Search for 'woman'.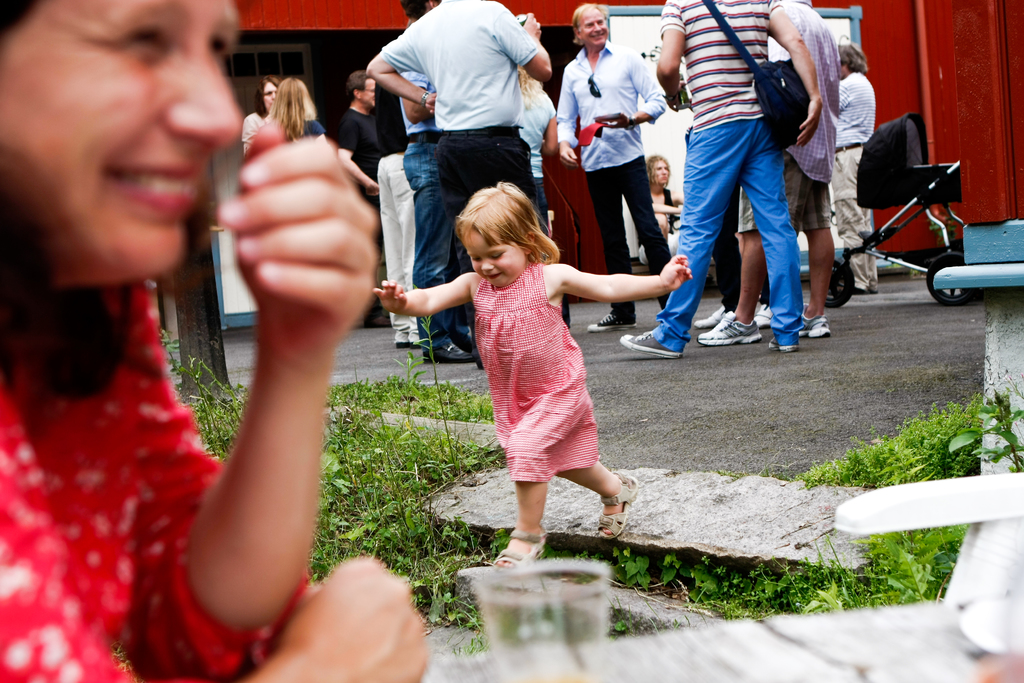
Found at bbox=(637, 155, 687, 269).
